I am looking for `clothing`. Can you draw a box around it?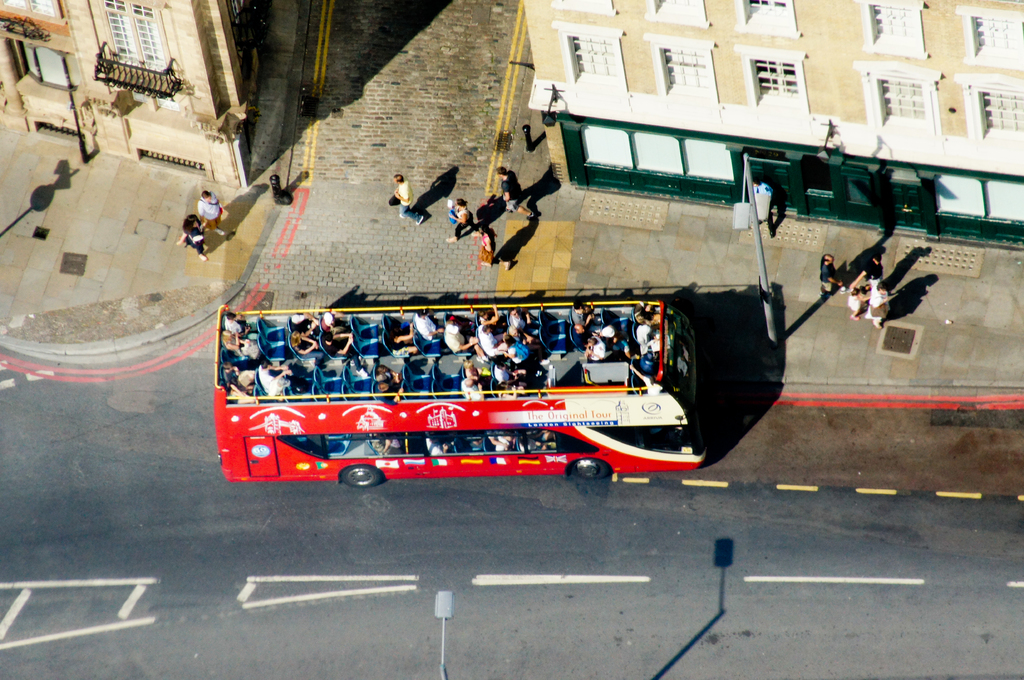
Sure, the bounding box is locate(470, 443, 483, 452).
